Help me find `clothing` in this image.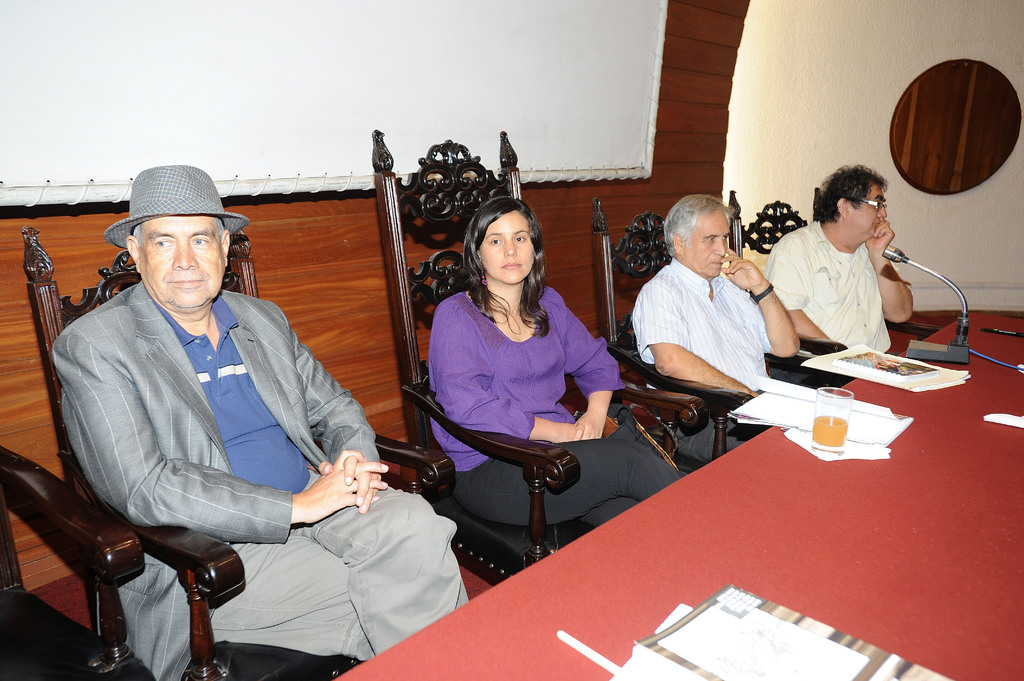
Found it: <region>769, 189, 925, 358</region>.
